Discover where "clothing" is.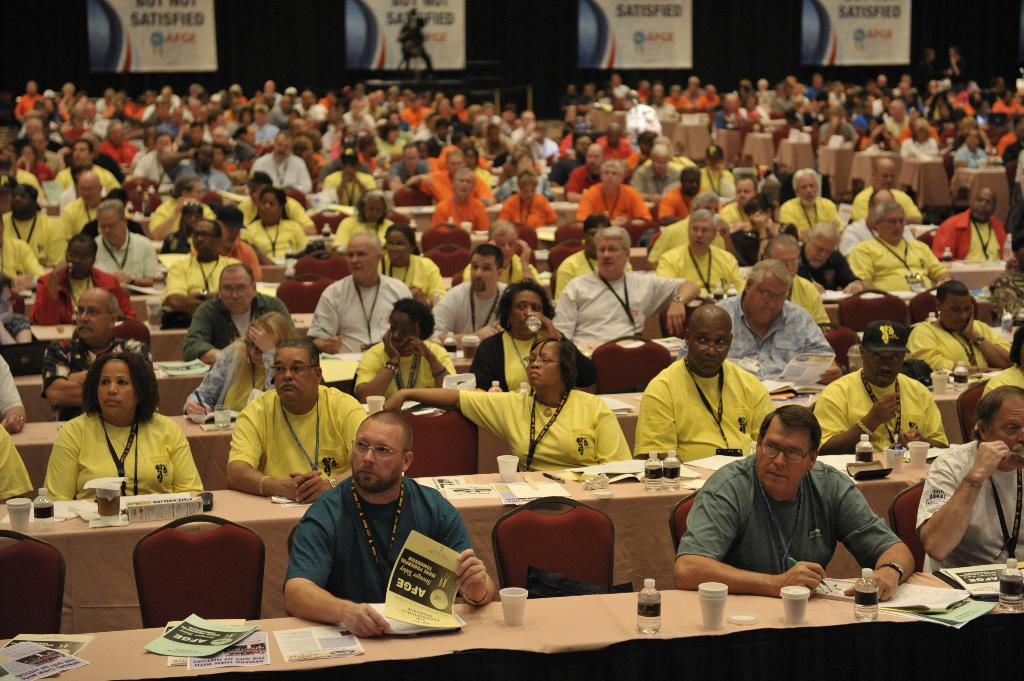
Discovered at left=57, top=195, right=106, bottom=242.
